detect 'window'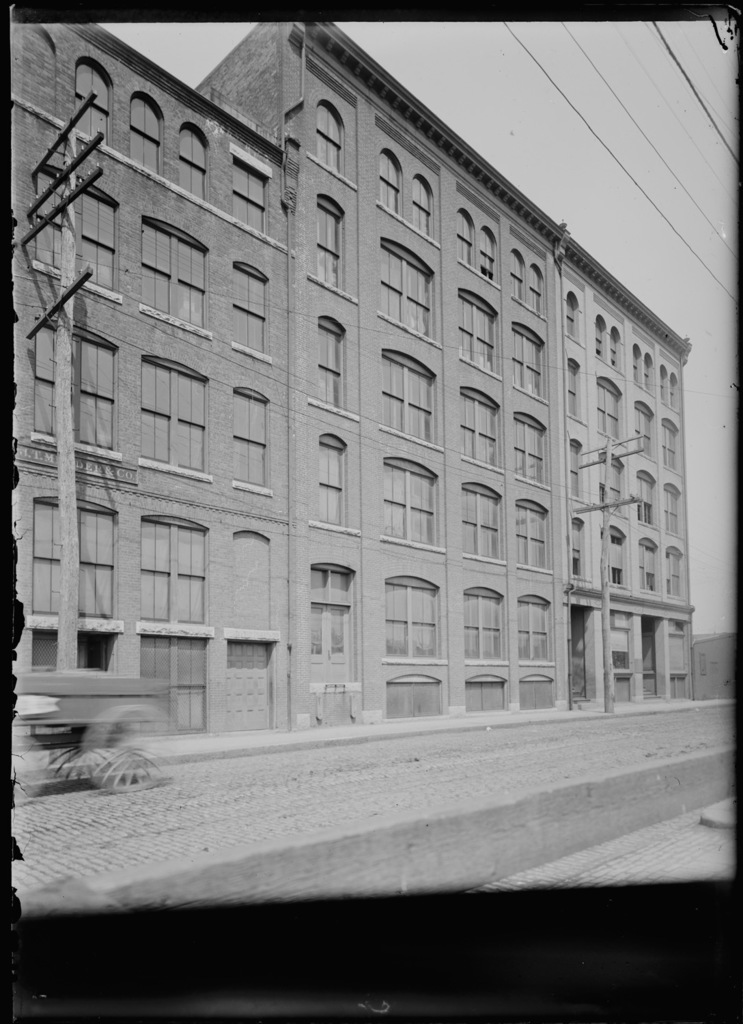
Rect(389, 574, 445, 659)
